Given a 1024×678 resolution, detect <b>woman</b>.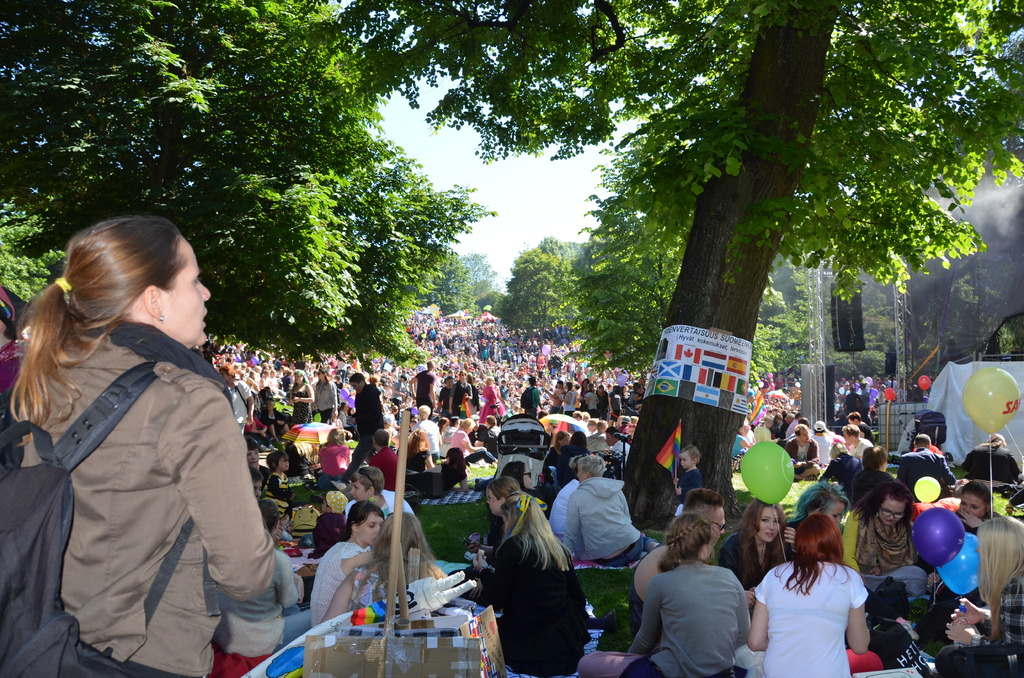
region(837, 483, 931, 600).
